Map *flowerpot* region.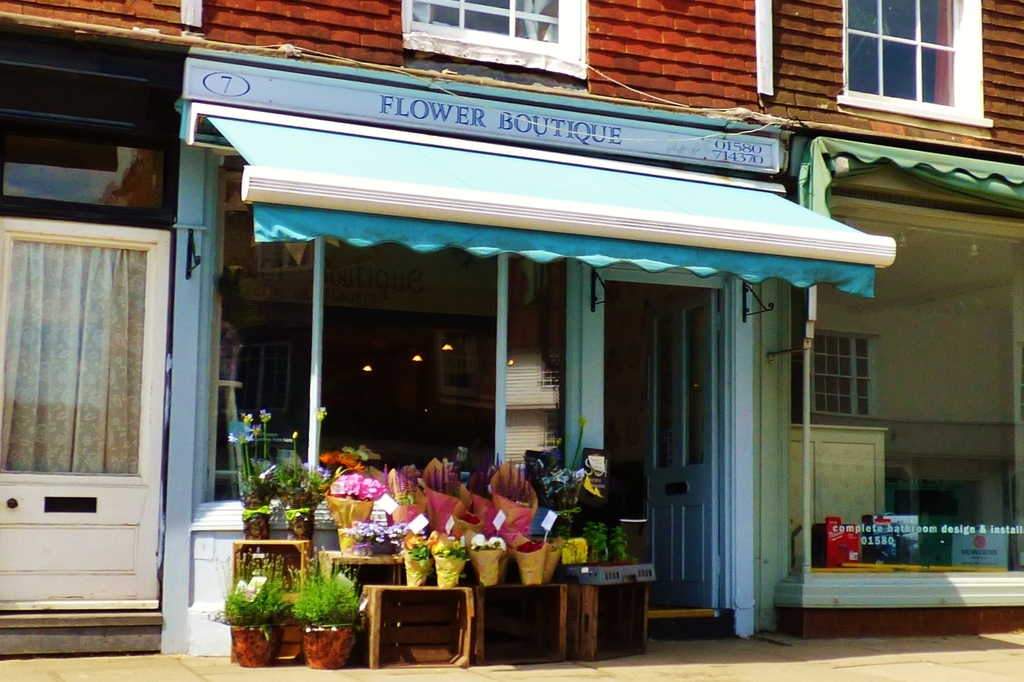
Mapped to (left=294, top=620, right=355, bottom=672).
